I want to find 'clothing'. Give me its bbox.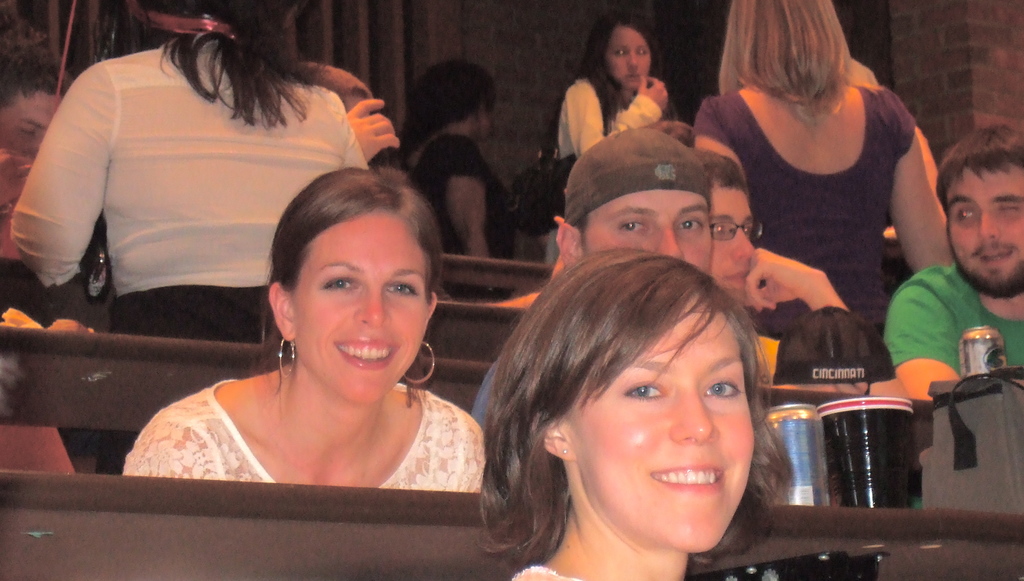
{"left": 124, "top": 384, "right": 483, "bottom": 488}.
